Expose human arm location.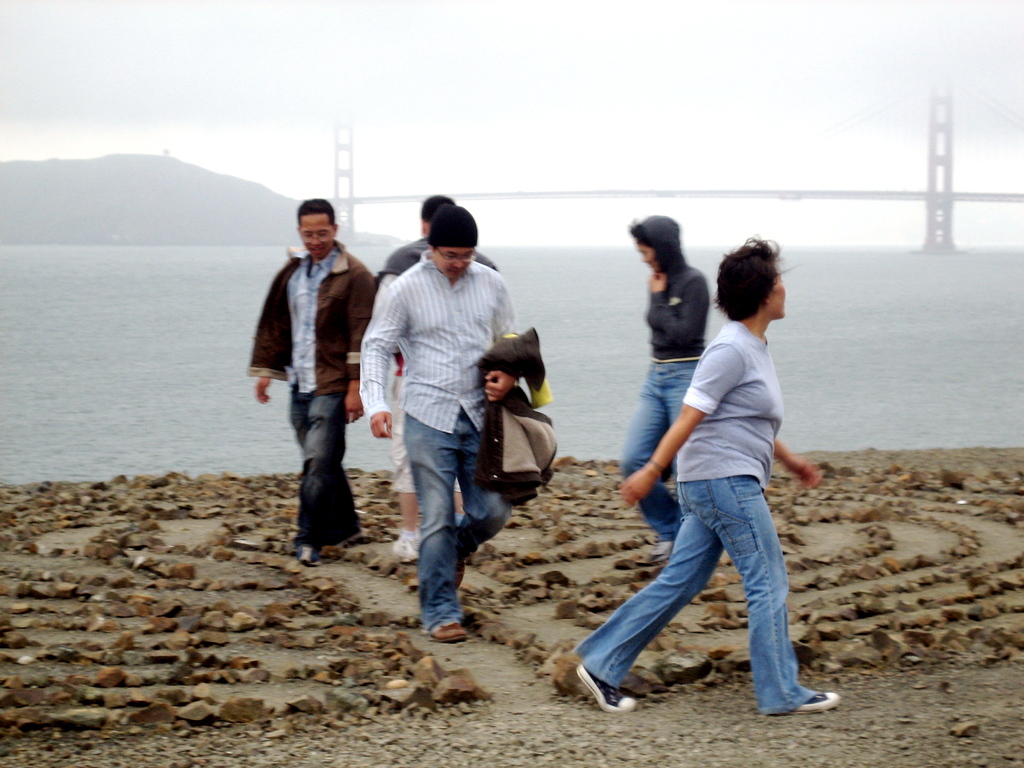
Exposed at select_region(347, 276, 377, 424).
